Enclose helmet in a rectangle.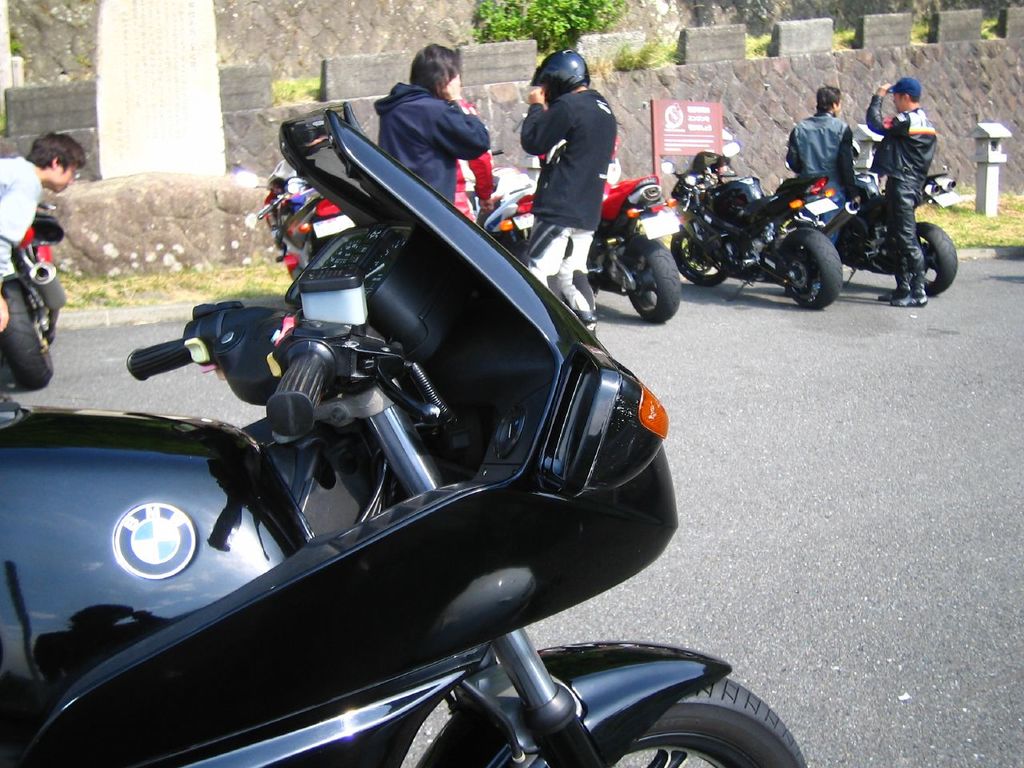
Rect(524, 48, 588, 100).
